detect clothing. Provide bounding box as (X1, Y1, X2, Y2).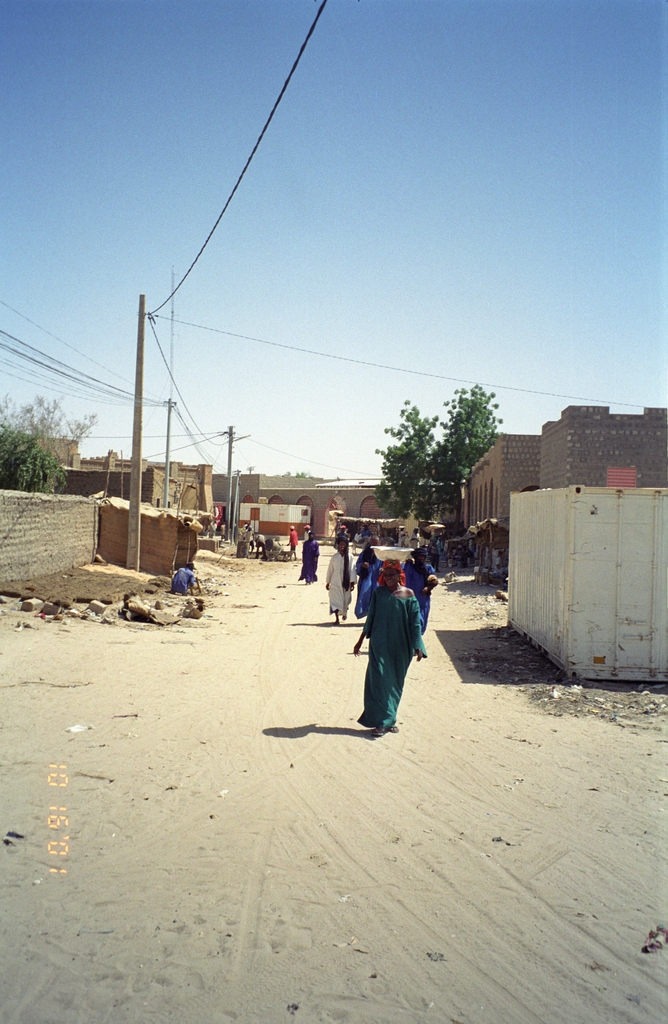
(353, 559, 432, 723).
